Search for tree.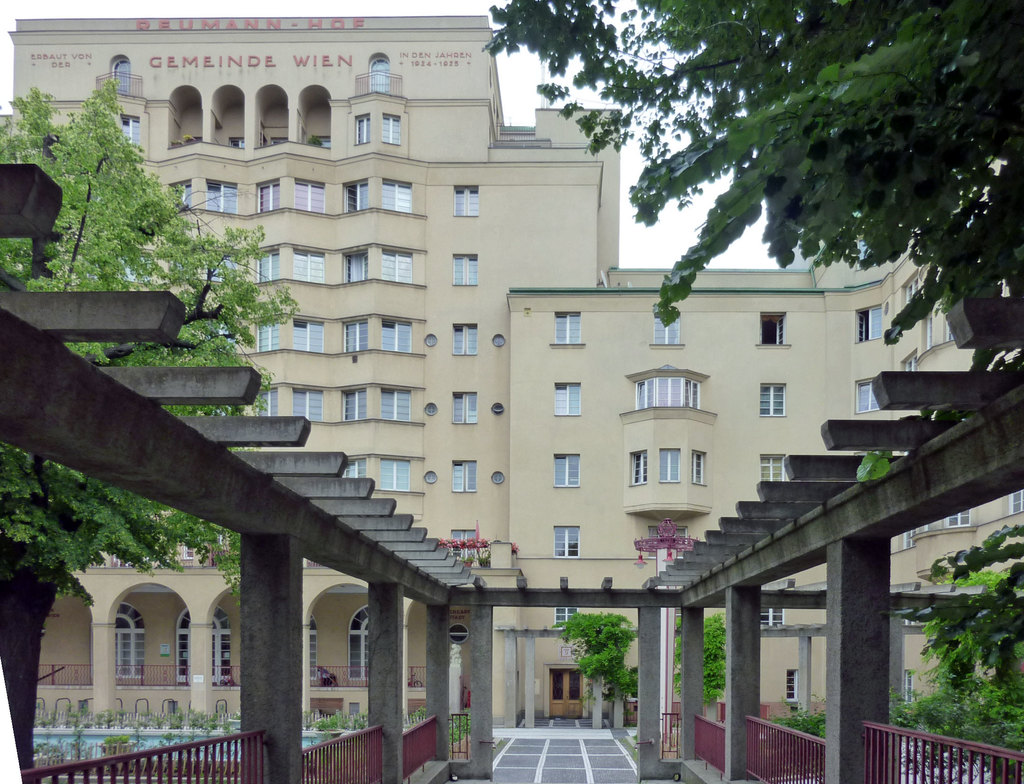
Found at locate(671, 613, 727, 719).
